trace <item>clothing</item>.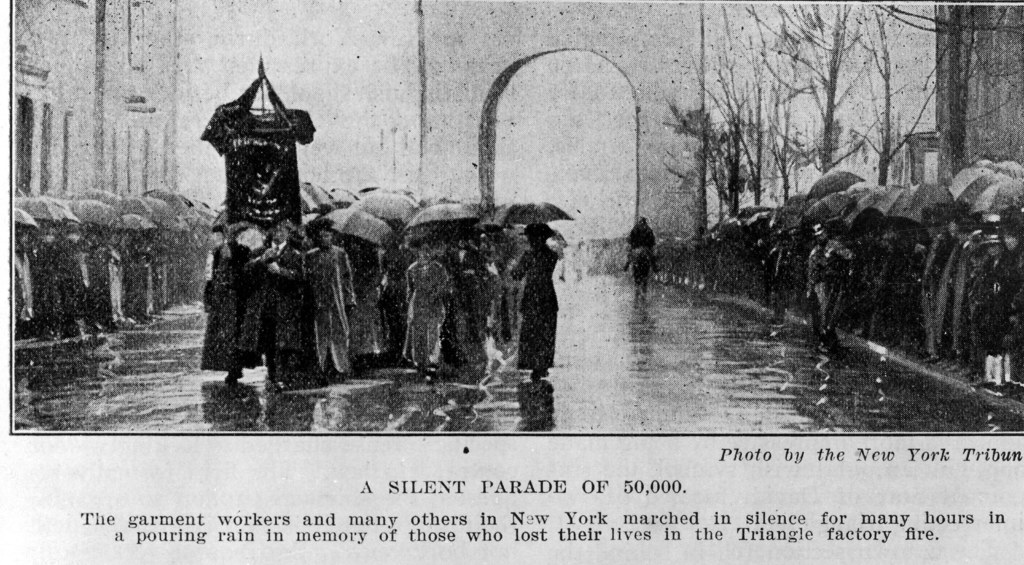
Traced to <bbox>735, 211, 756, 292</bbox>.
